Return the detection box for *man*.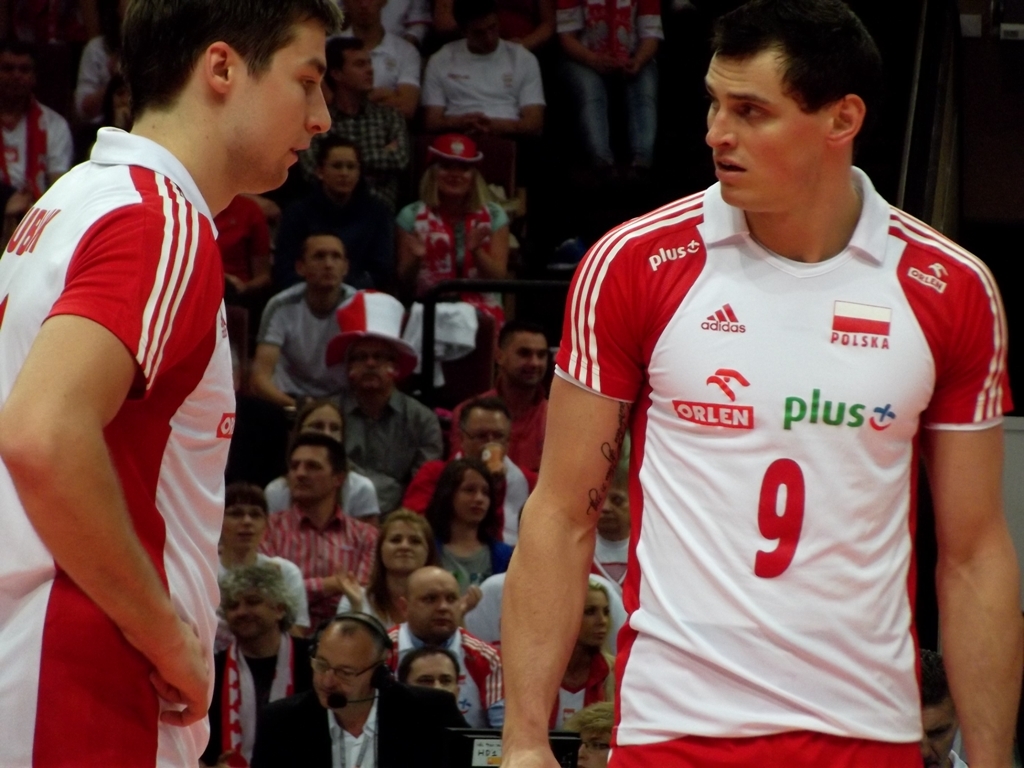
box(203, 554, 338, 767).
